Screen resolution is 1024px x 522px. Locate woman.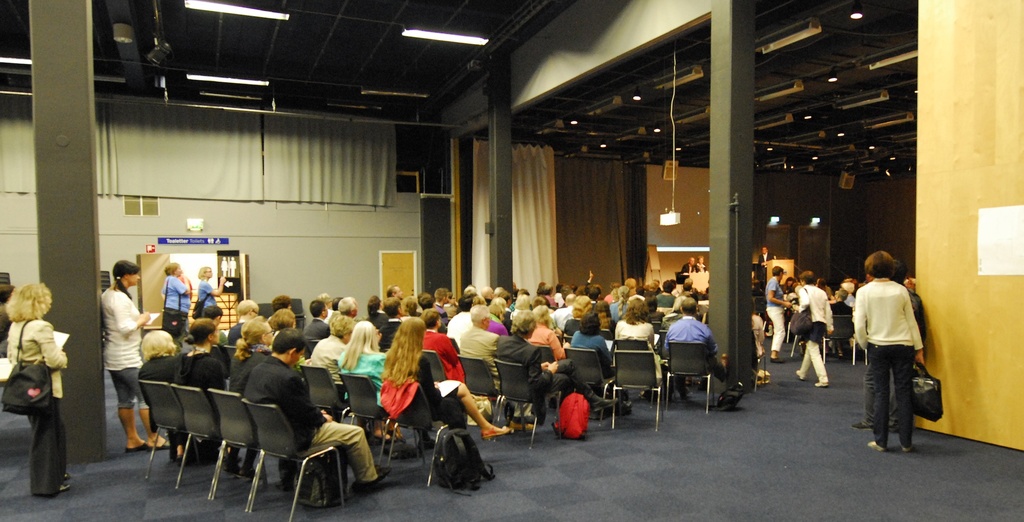
BBox(333, 318, 387, 401).
